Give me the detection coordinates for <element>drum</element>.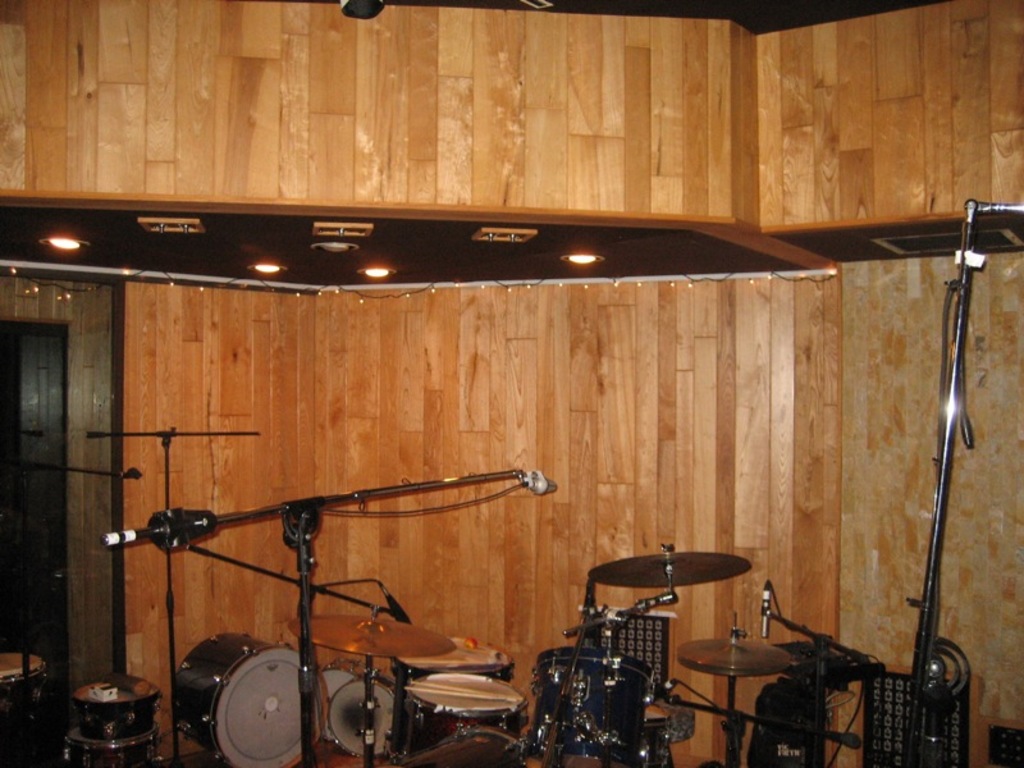
x1=403 y1=673 x2=527 y2=754.
